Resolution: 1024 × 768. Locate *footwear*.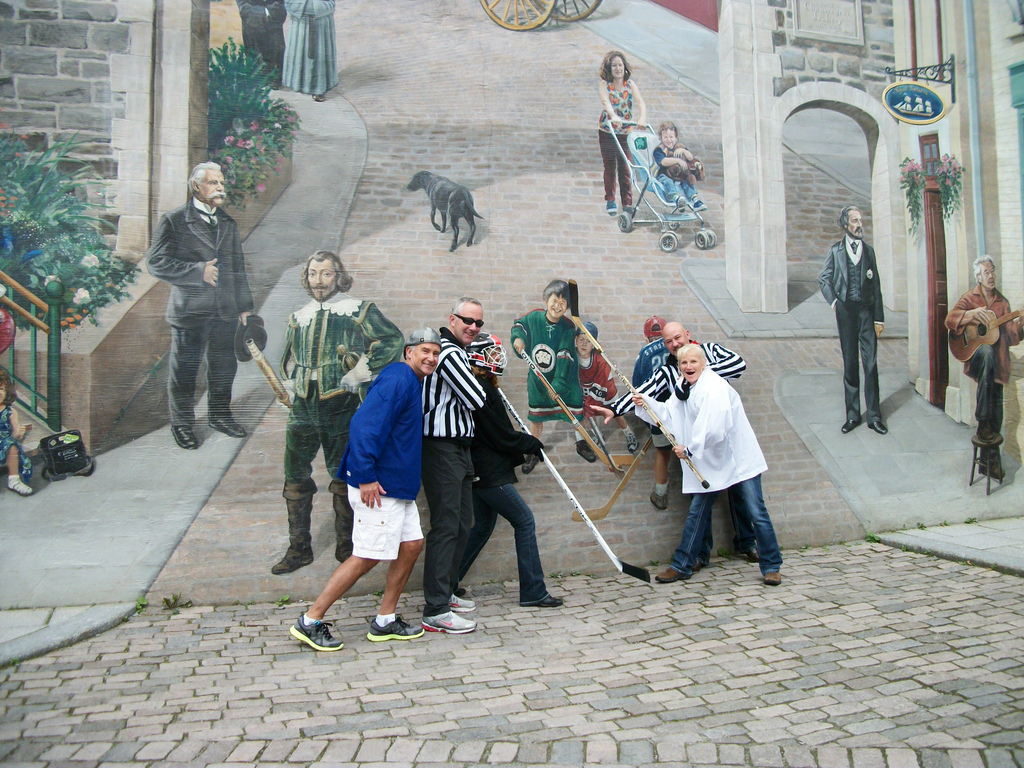
detection(837, 419, 858, 431).
